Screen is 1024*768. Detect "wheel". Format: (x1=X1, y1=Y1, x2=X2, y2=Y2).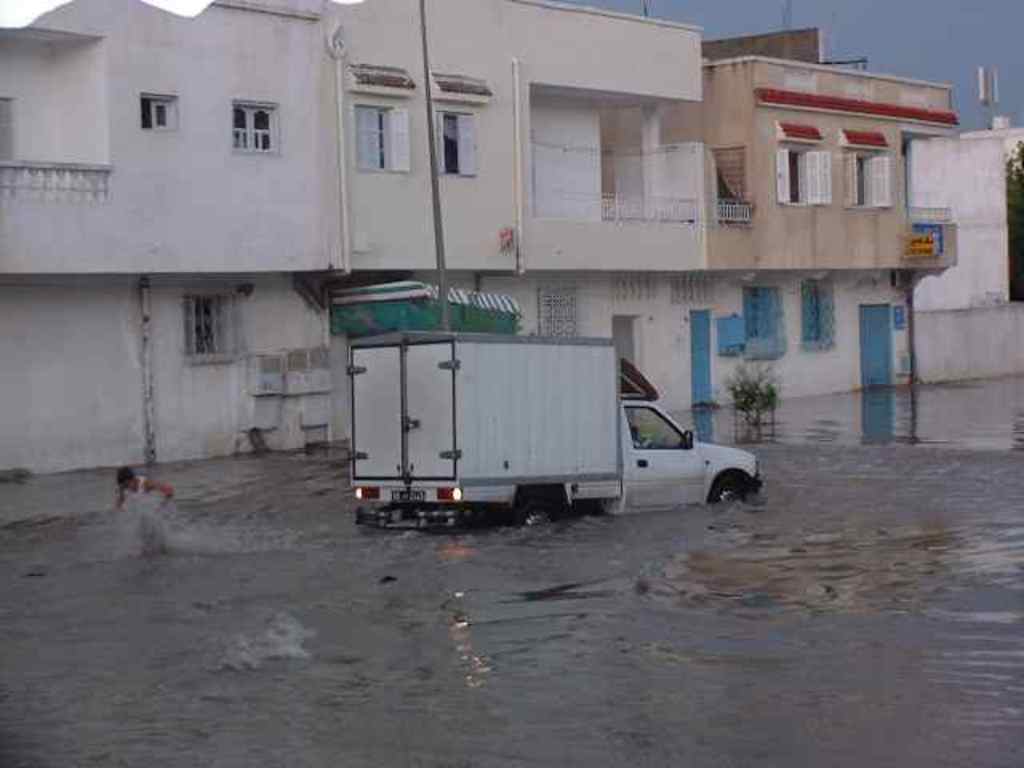
(x1=517, y1=494, x2=565, y2=526).
